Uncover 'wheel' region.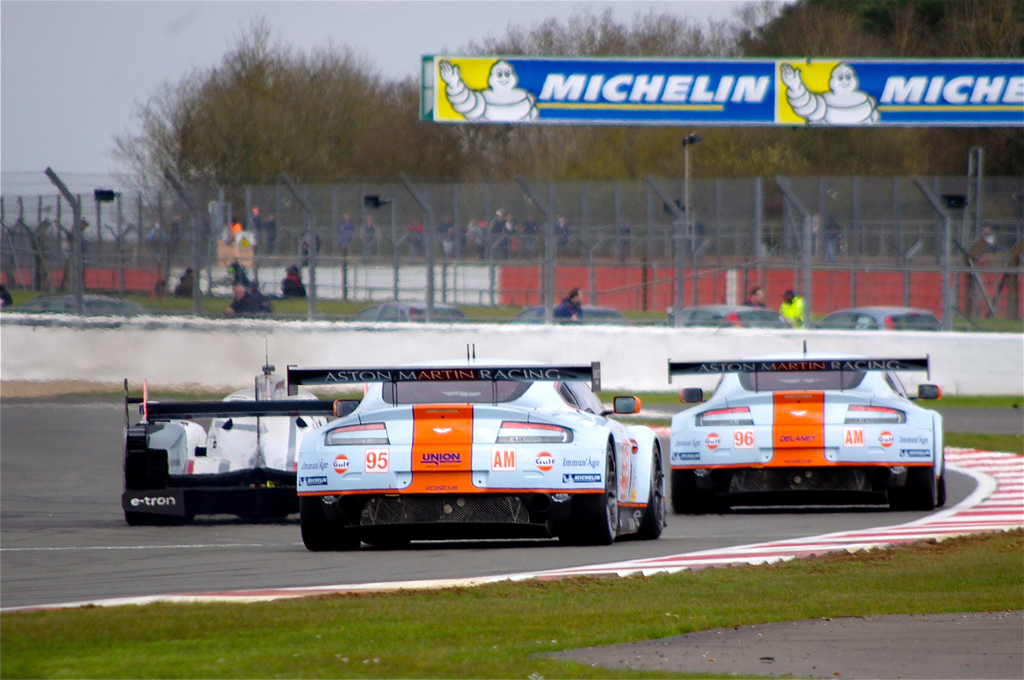
Uncovered: 561:480:616:540.
